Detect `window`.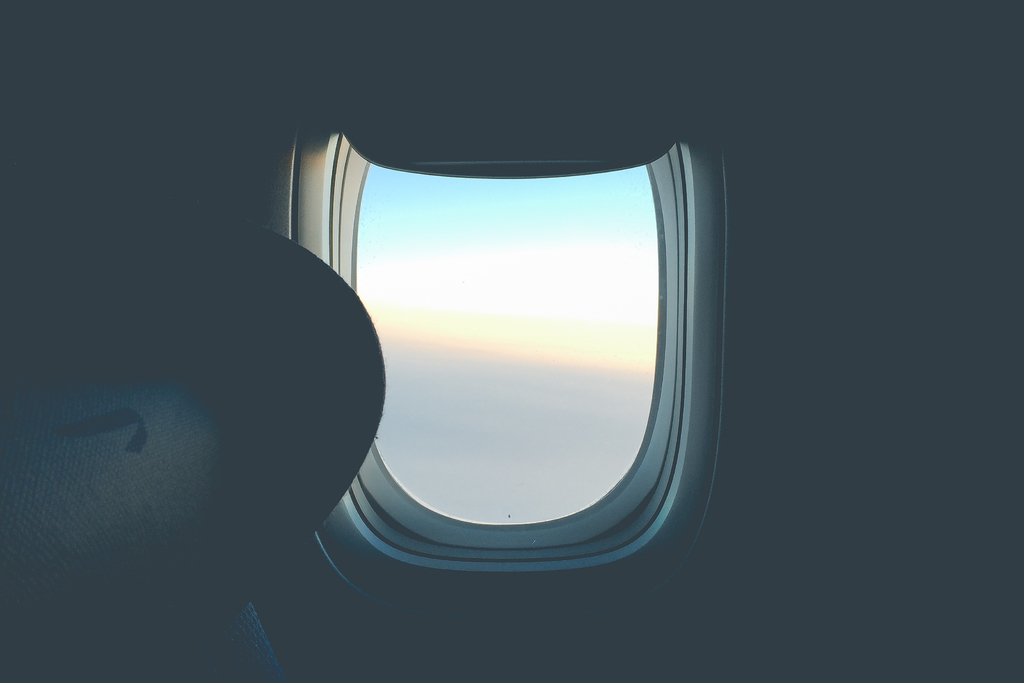
Detected at pyautogui.locateOnScreen(255, 161, 698, 565).
